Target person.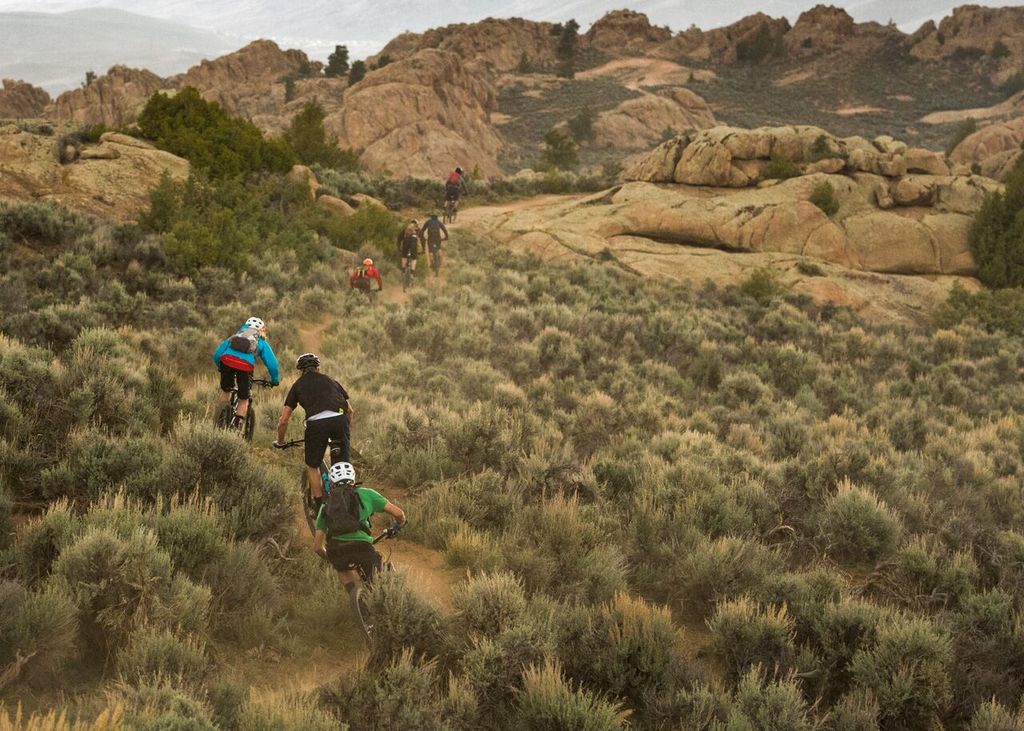
Target region: (x1=310, y1=461, x2=407, y2=577).
